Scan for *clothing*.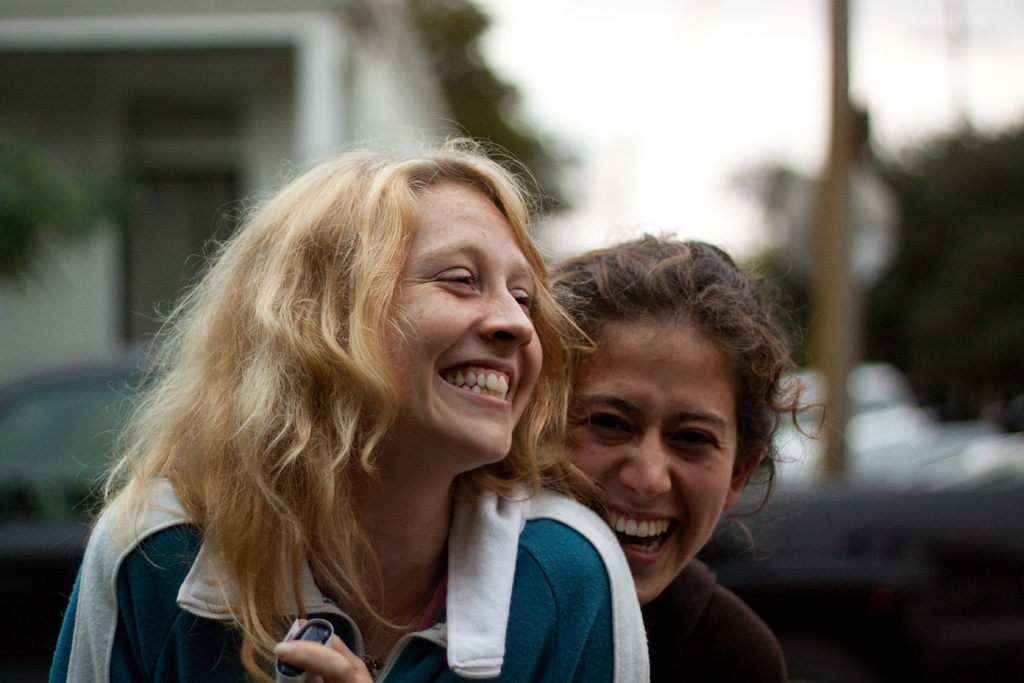
Scan result: bbox=[641, 547, 789, 682].
